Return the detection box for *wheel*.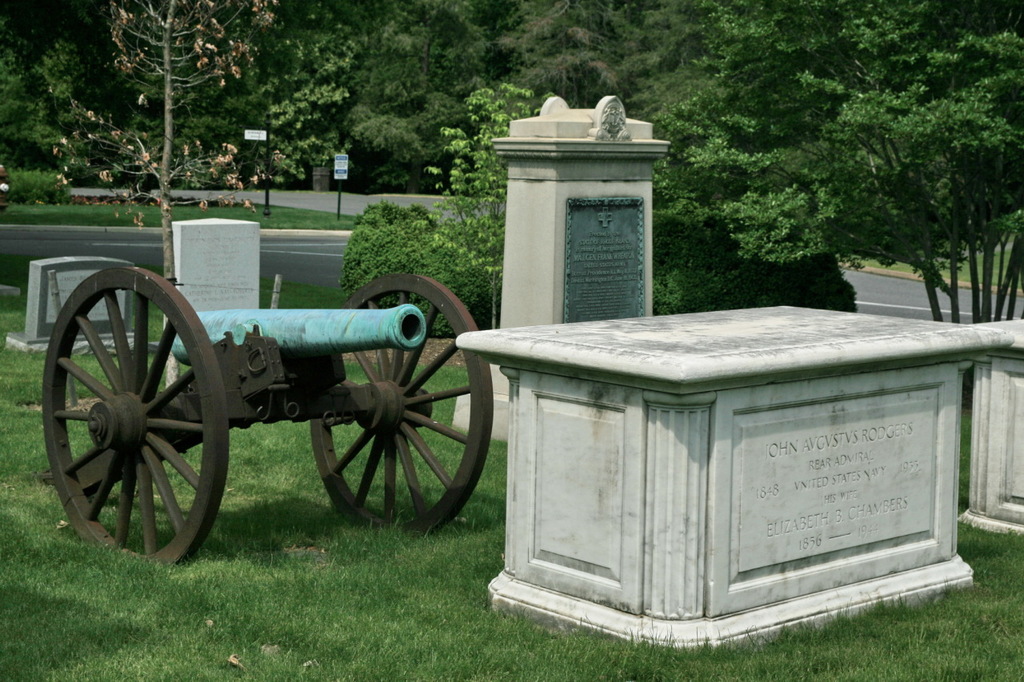
[x1=39, y1=263, x2=230, y2=567].
